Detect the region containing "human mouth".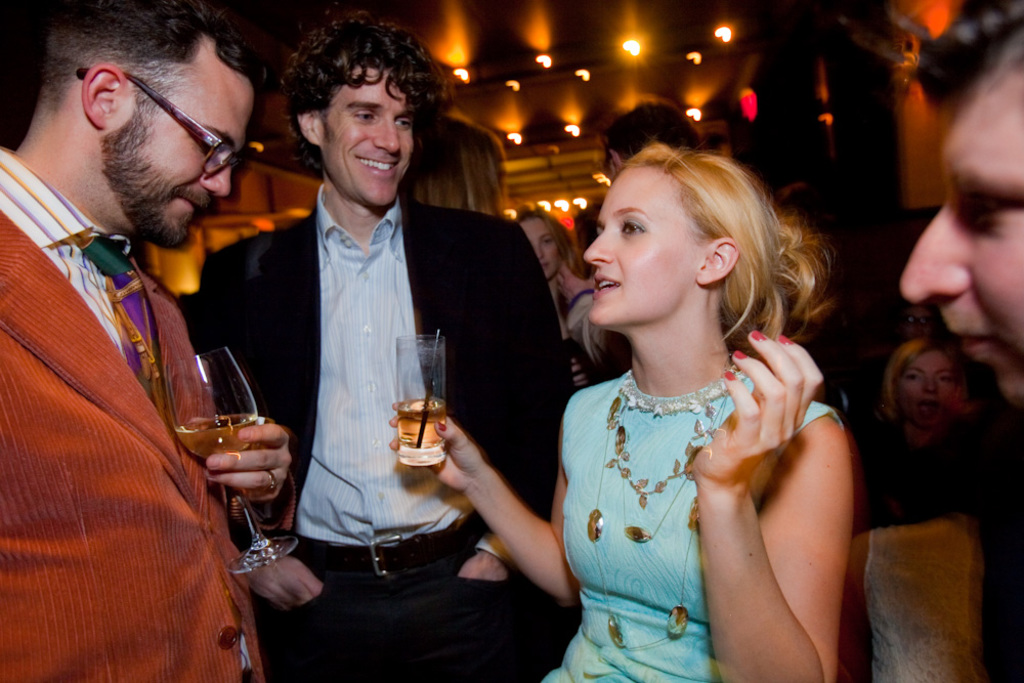
crop(591, 272, 622, 299).
